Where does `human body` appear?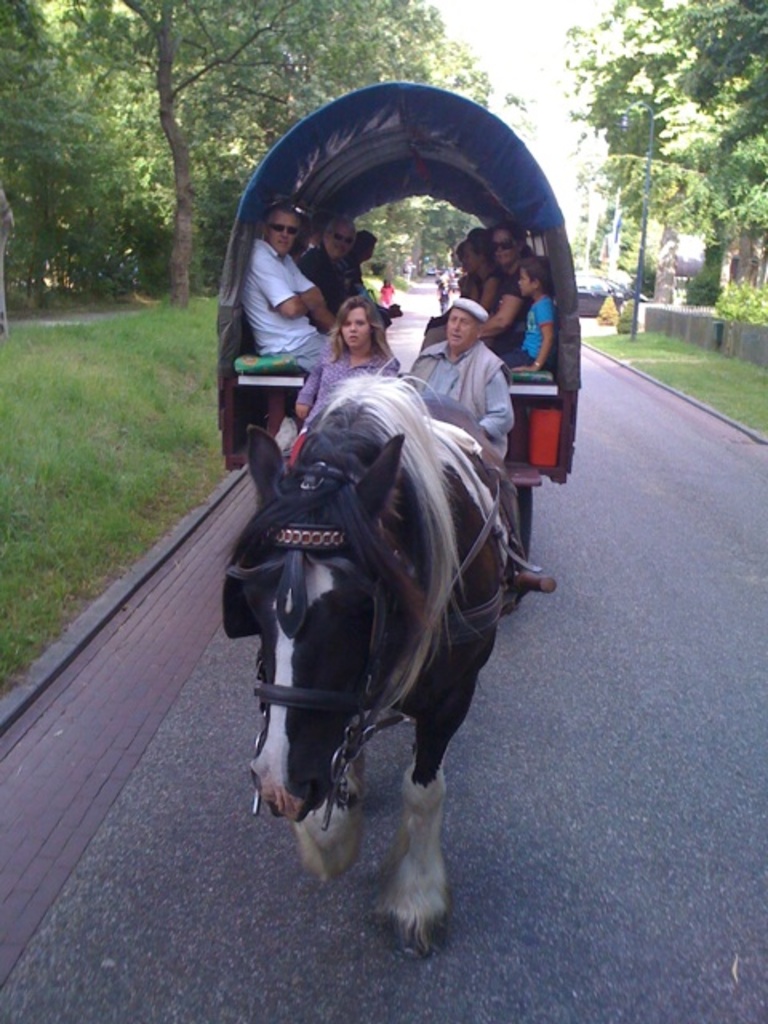
Appears at [left=411, top=302, right=515, bottom=475].
